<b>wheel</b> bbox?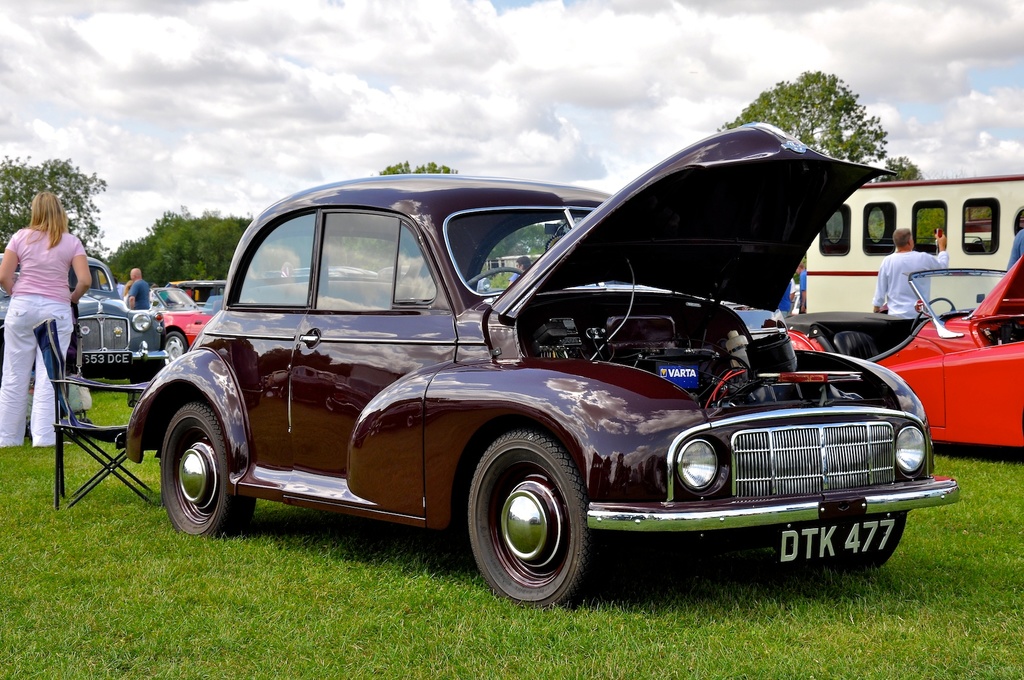
<box>821,514,908,577</box>
